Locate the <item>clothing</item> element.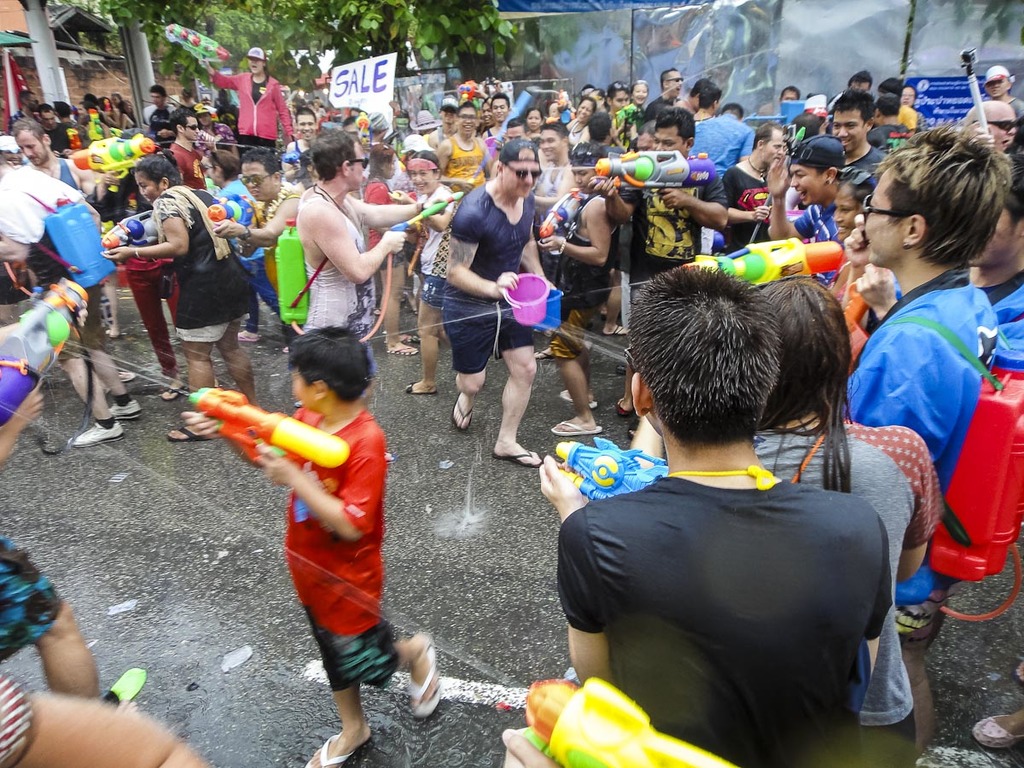
Element bbox: <region>410, 106, 438, 134</region>.
